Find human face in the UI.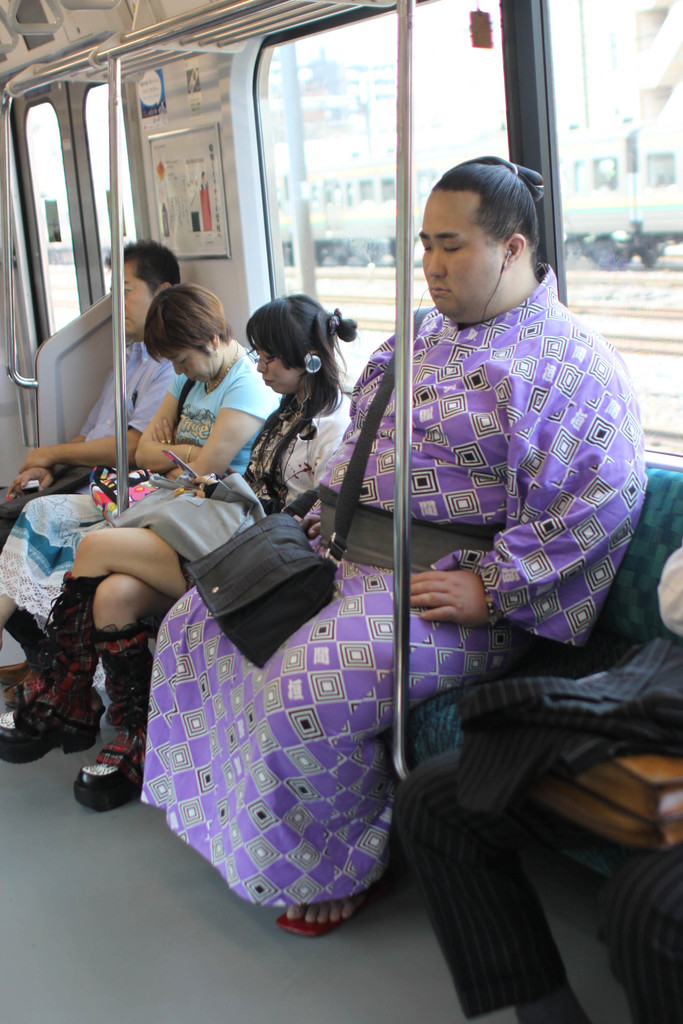
UI element at (252,346,299,396).
